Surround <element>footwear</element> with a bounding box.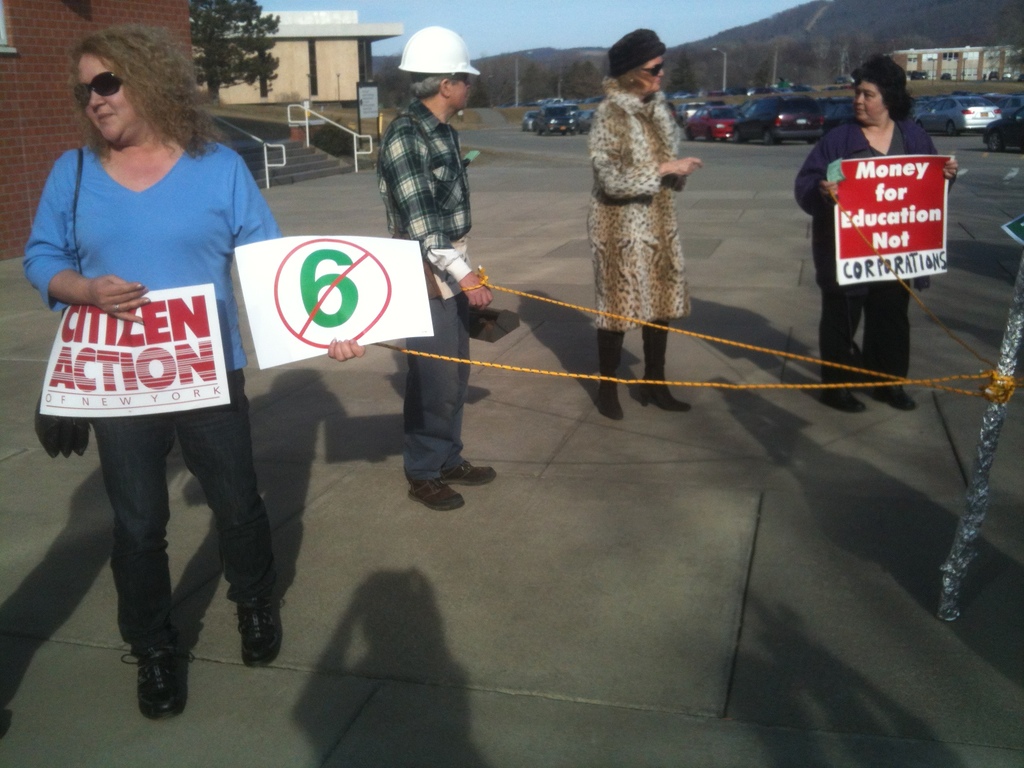
locate(106, 644, 179, 734).
